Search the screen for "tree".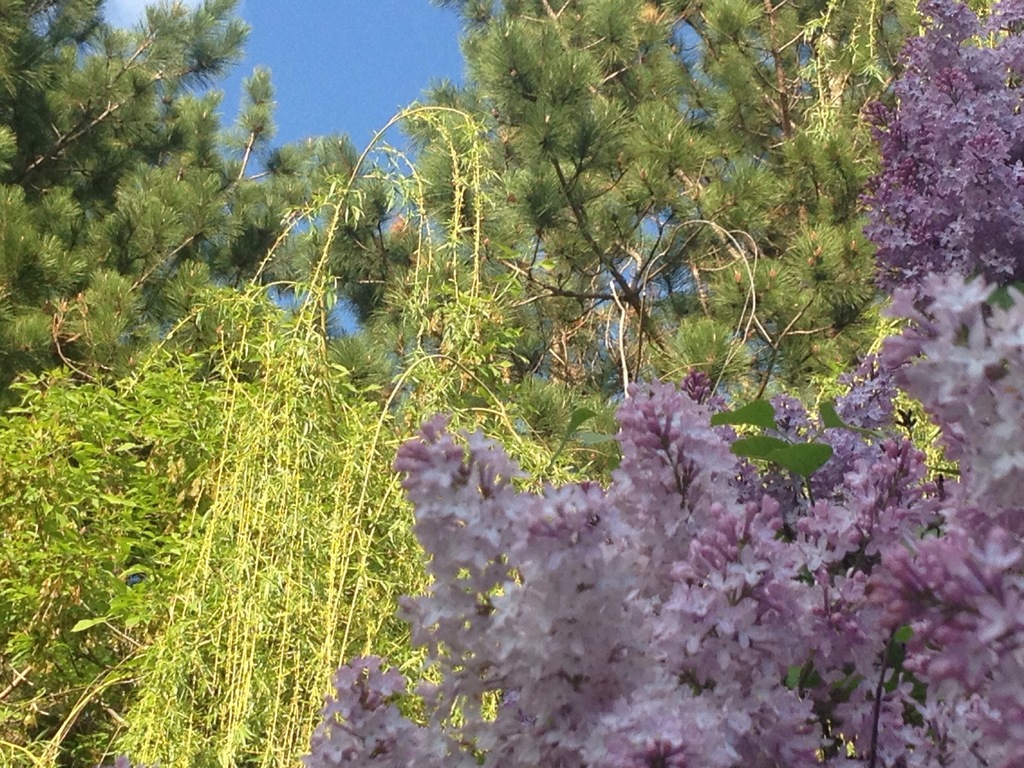
Found at left=308, top=0, right=1023, bottom=767.
